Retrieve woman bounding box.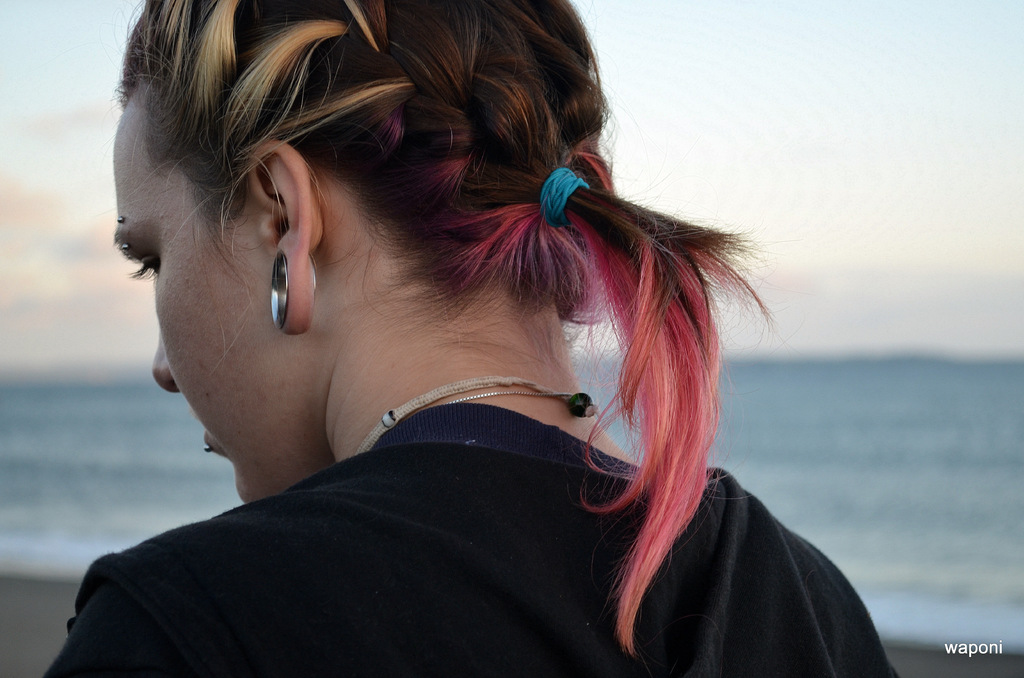
Bounding box: pyautogui.locateOnScreen(43, 0, 897, 677).
